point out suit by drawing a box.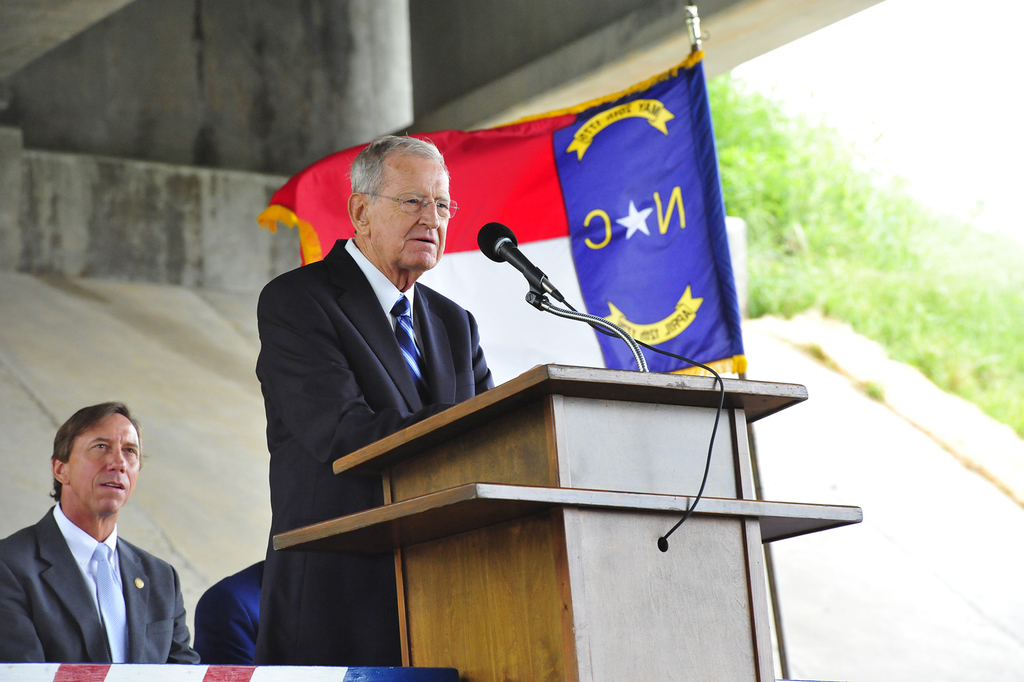
194,556,260,664.
